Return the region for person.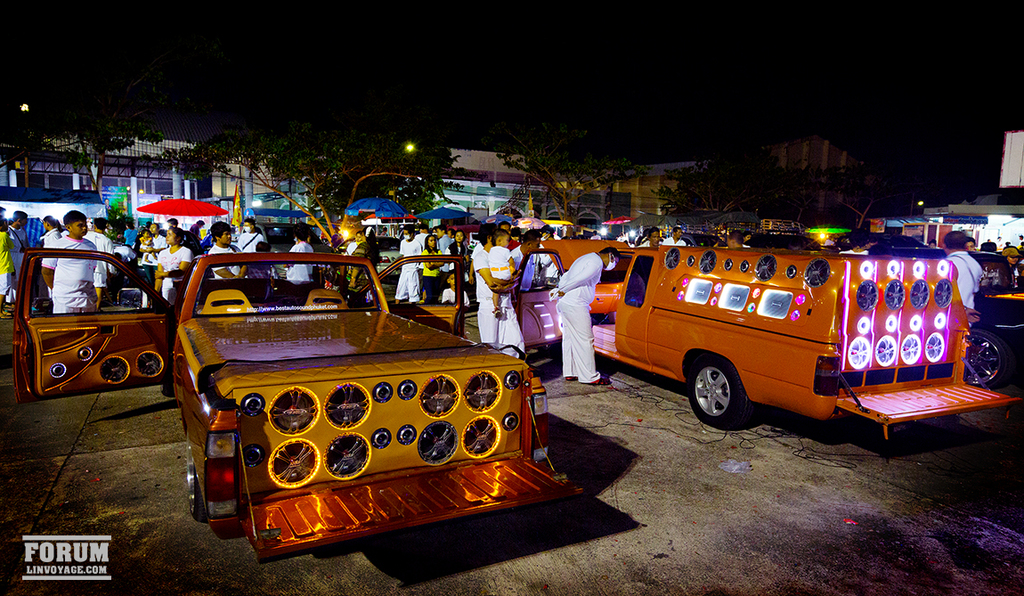
[466,222,557,362].
